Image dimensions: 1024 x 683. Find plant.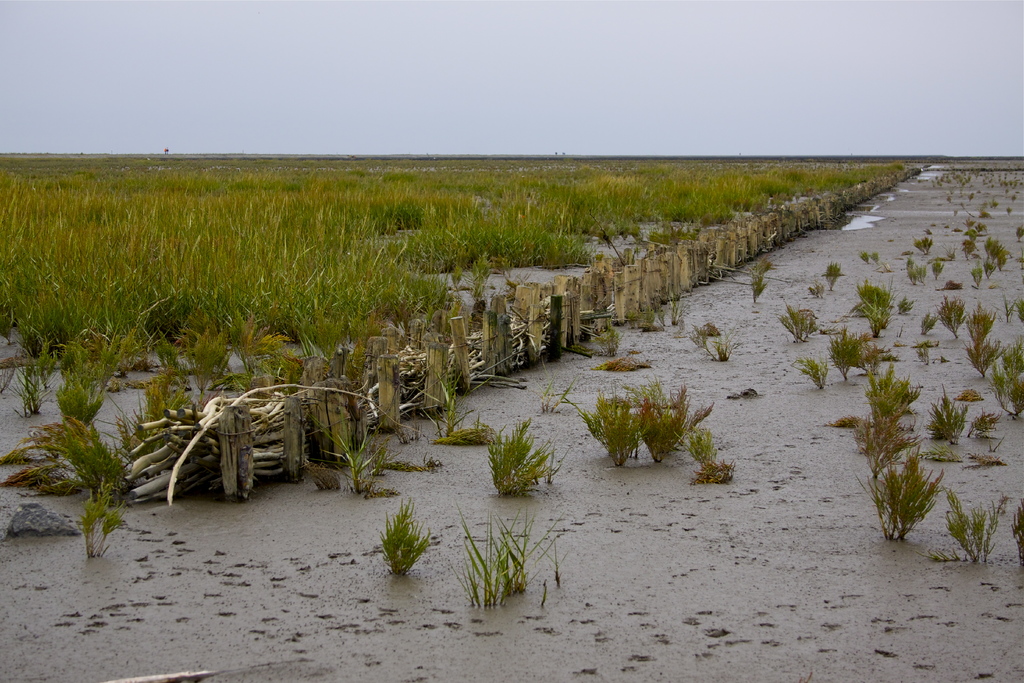
447/499/564/605.
